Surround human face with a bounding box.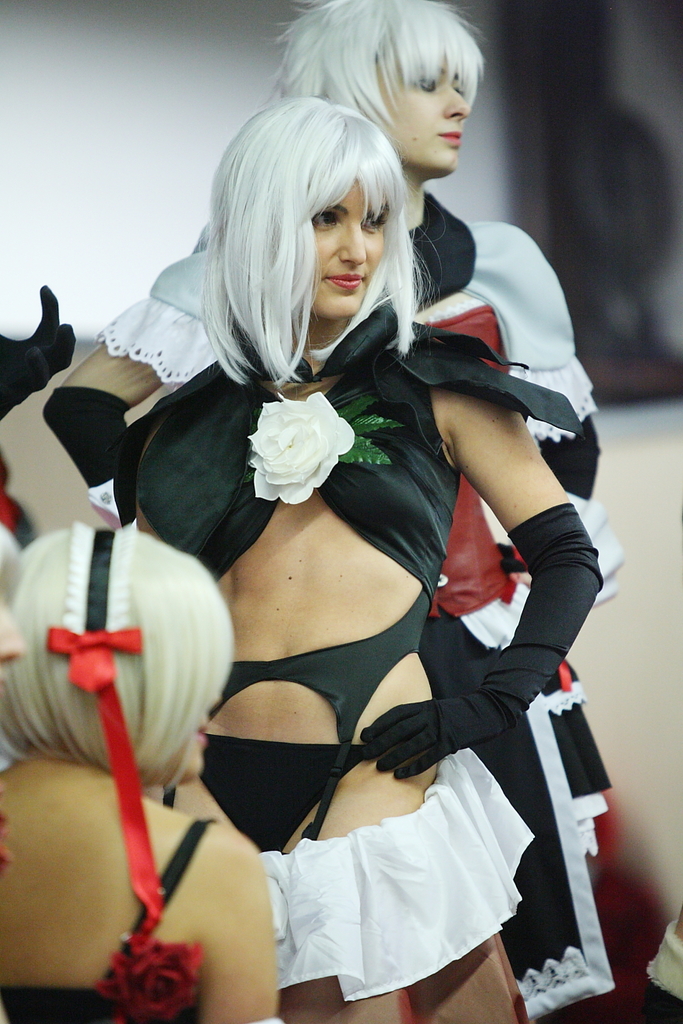
311 170 392 314.
